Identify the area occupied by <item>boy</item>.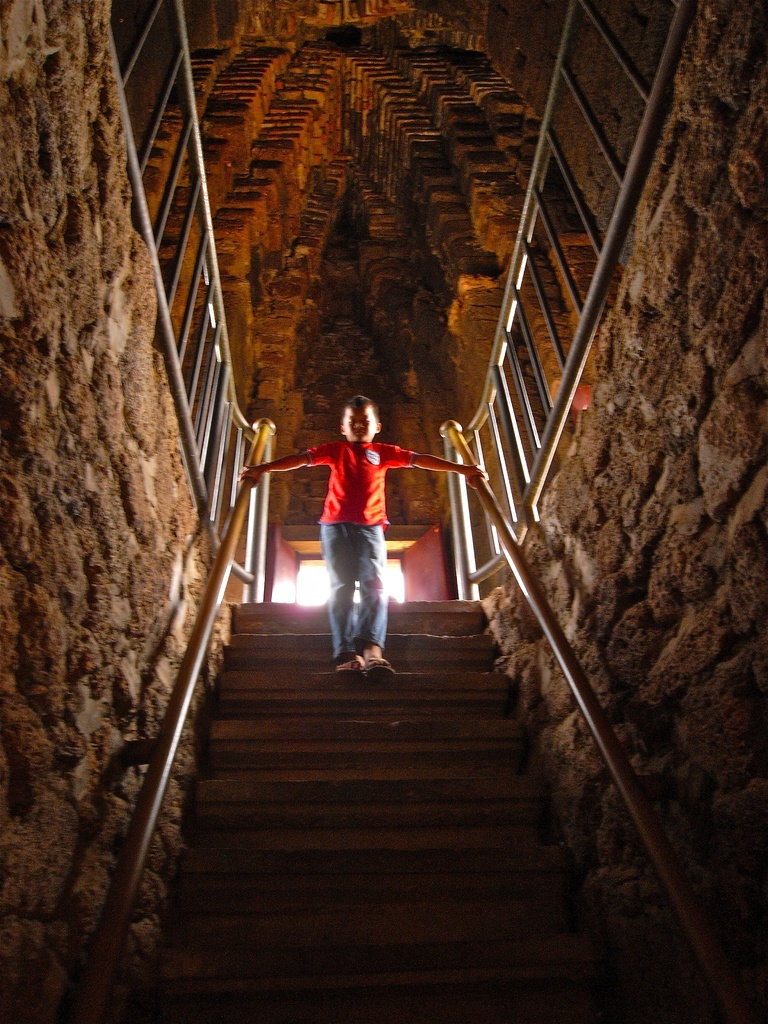
Area: (left=238, top=394, right=490, bottom=675).
